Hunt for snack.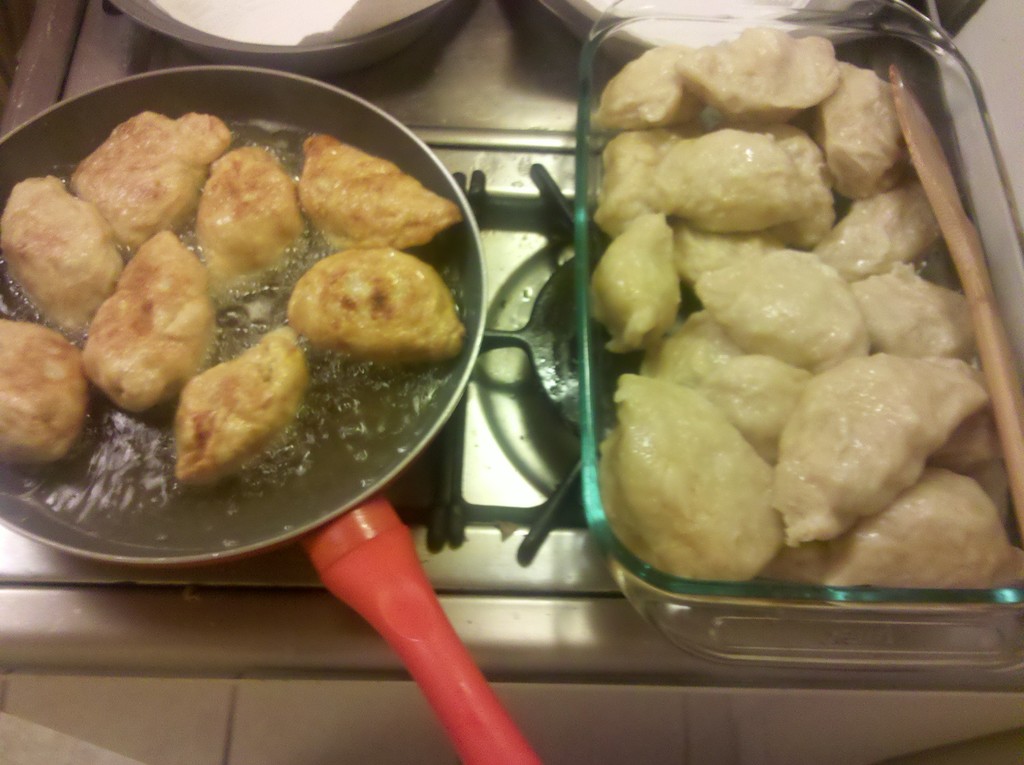
Hunted down at bbox=[289, 129, 461, 250].
